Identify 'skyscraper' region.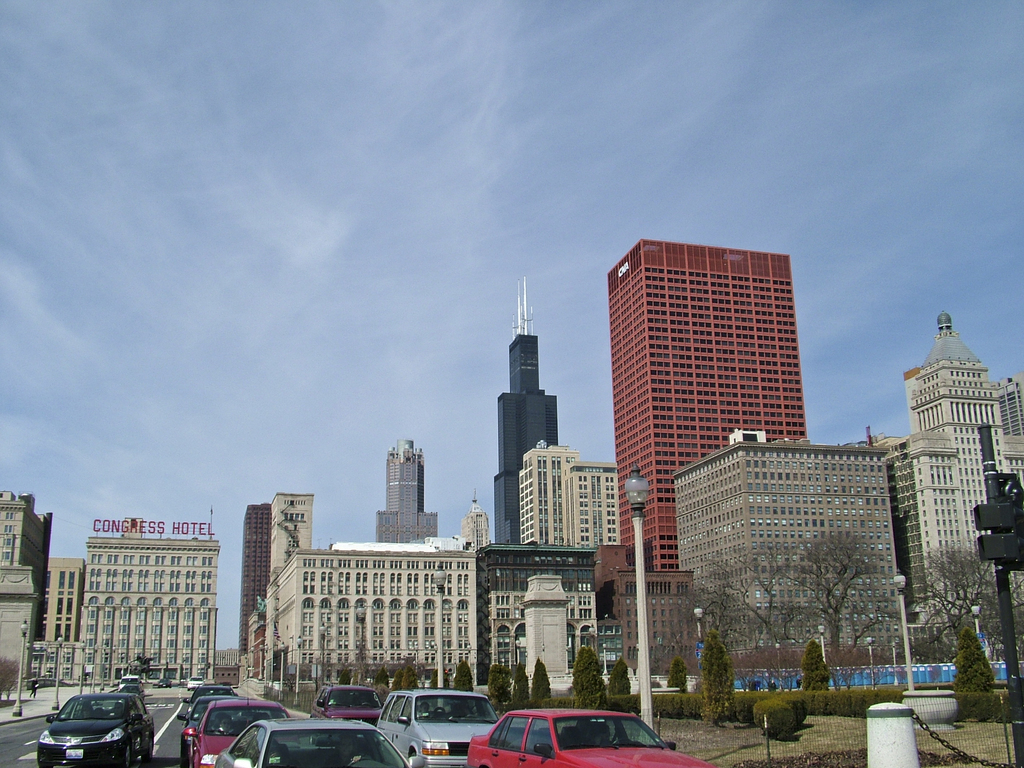
Region: {"left": 572, "top": 225, "right": 854, "bottom": 674}.
